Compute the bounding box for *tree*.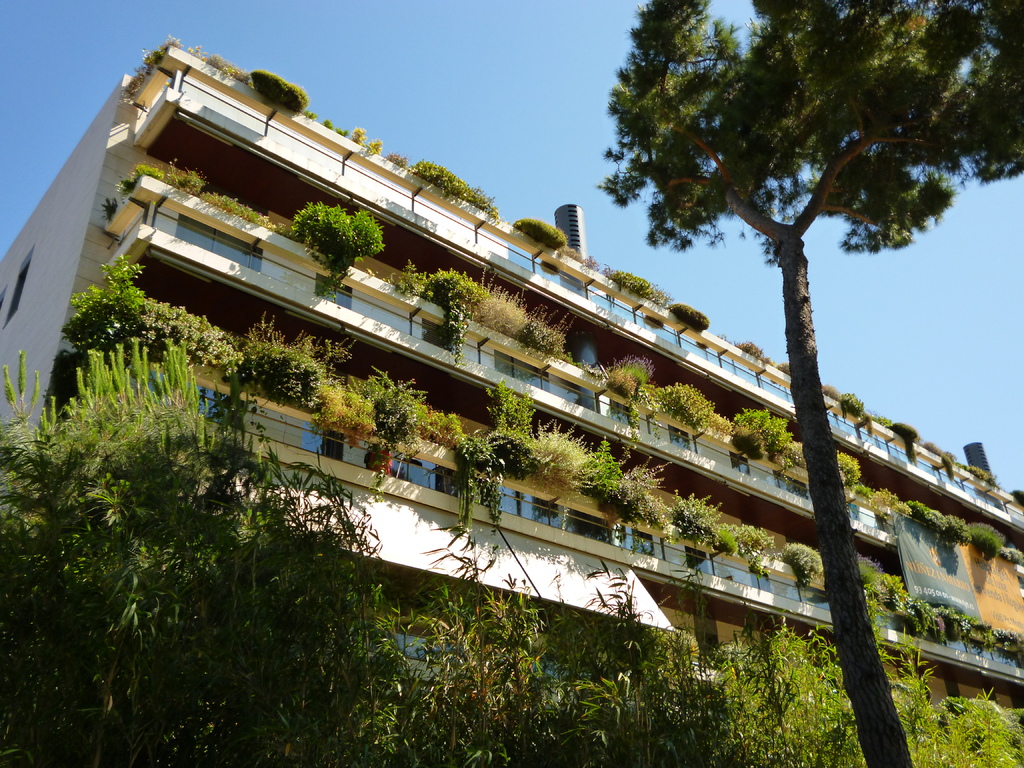
pyautogui.locateOnScreen(280, 195, 423, 315).
